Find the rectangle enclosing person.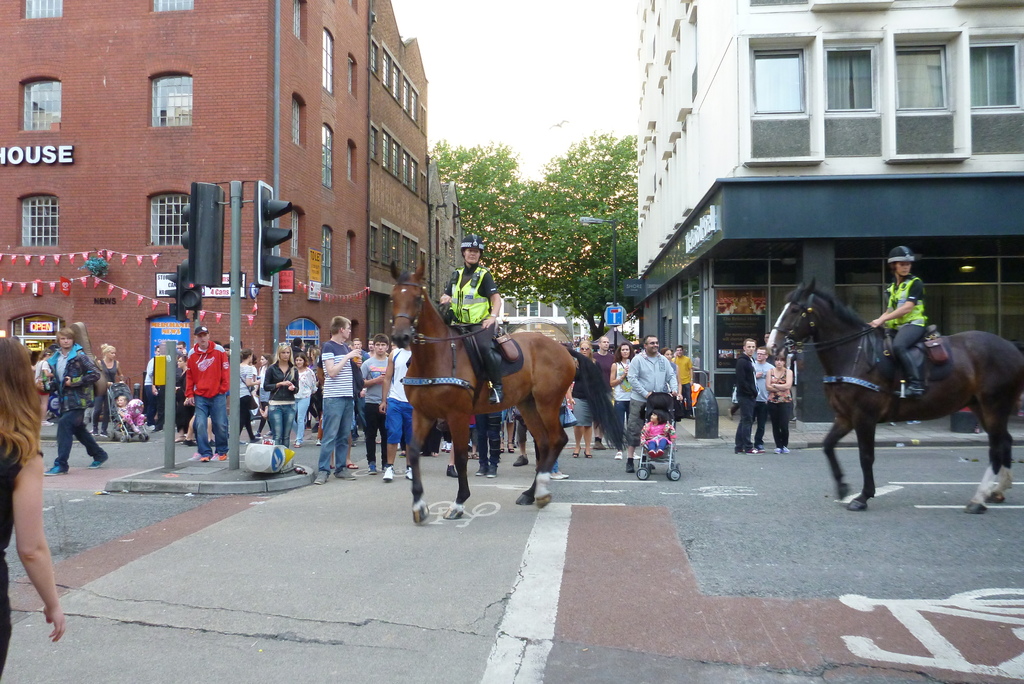
detection(753, 350, 781, 444).
